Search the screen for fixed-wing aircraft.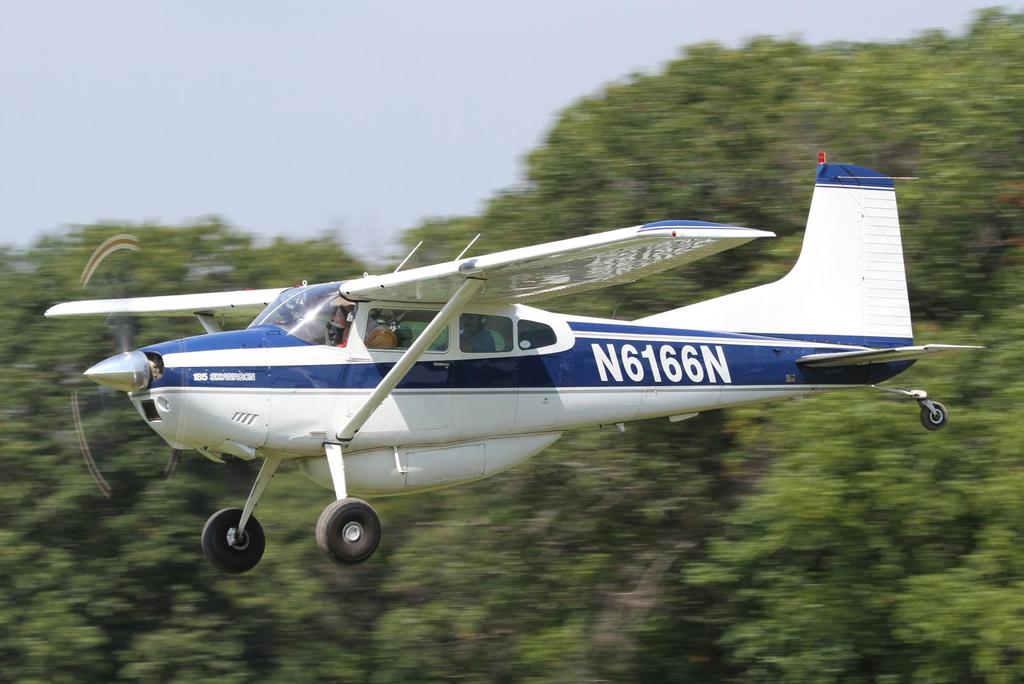
Found at locate(42, 151, 986, 573).
